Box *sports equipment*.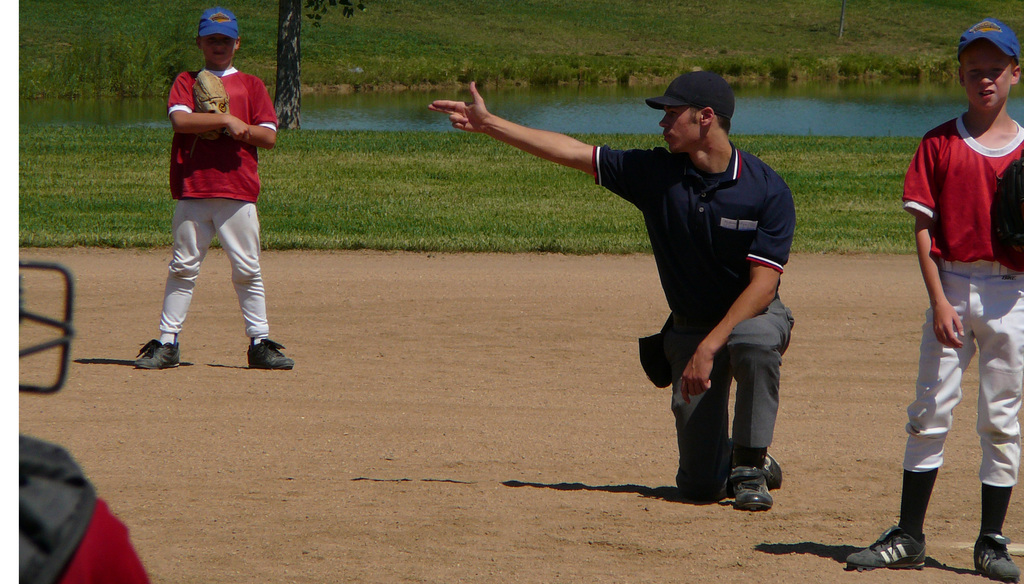
(847,527,924,569).
